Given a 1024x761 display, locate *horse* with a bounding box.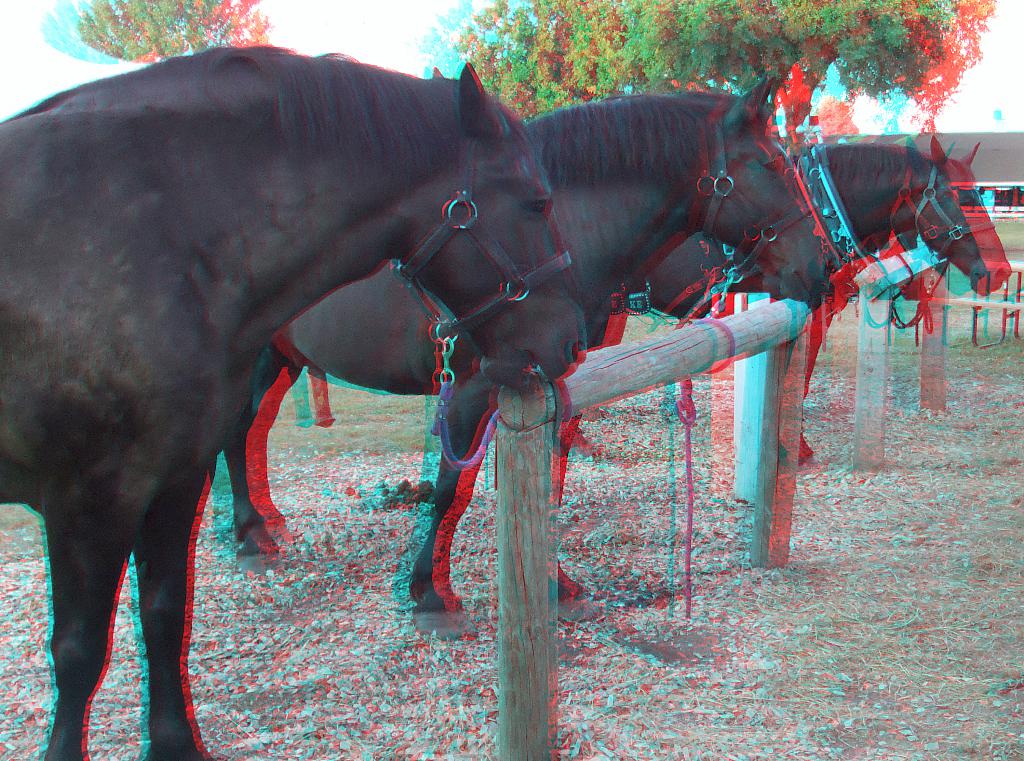
Located: 219,72,844,642.
